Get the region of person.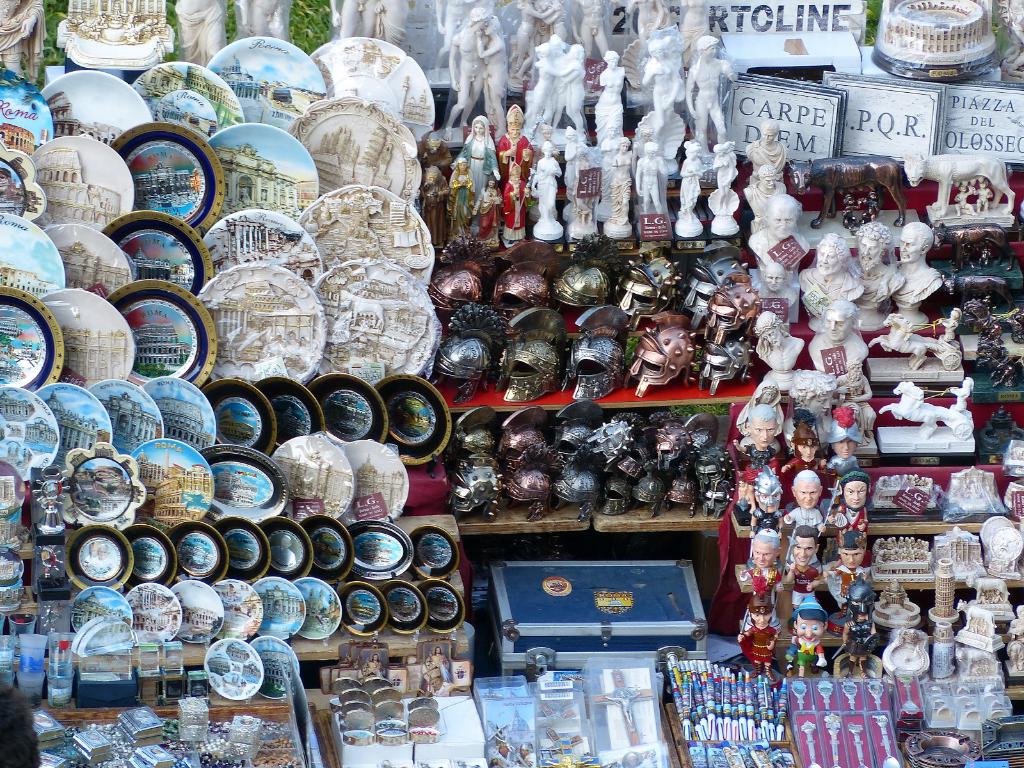
left=784, top=529, right=829, bottom=612.
